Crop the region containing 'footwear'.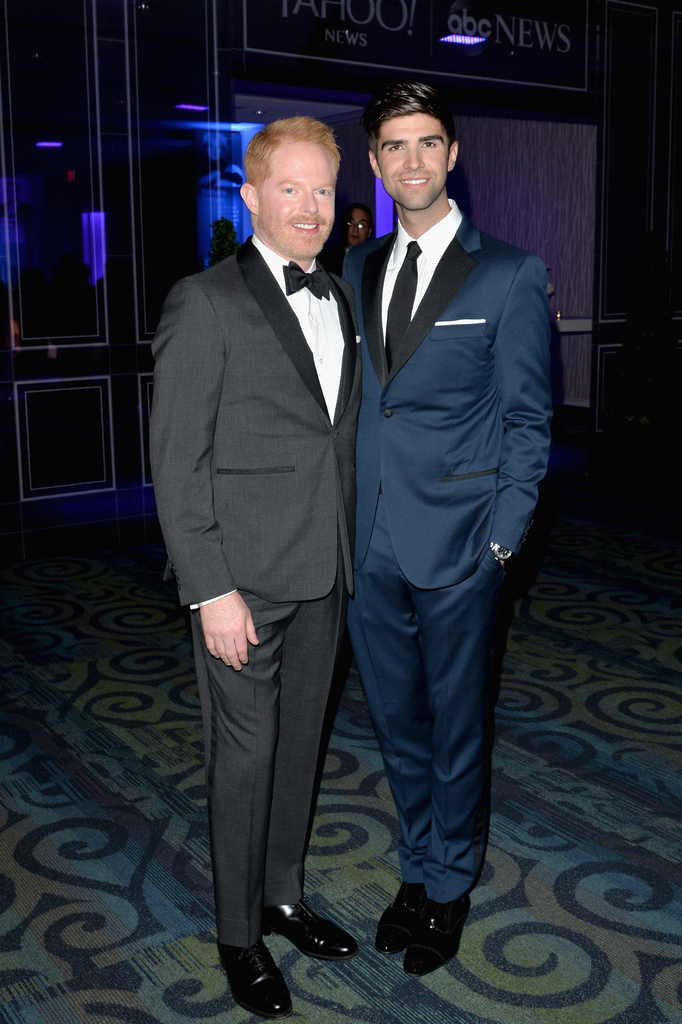
Crop region: (left=263, top=903, right=361, bottom=963).
